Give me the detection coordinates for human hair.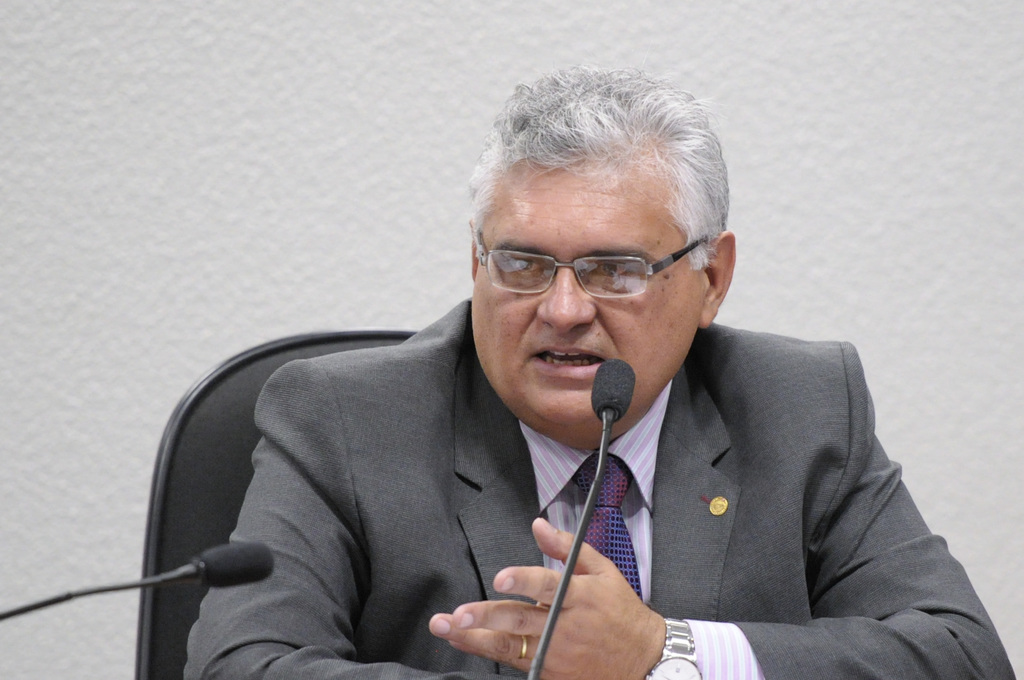
bbox(479, 81, 736, 275).
